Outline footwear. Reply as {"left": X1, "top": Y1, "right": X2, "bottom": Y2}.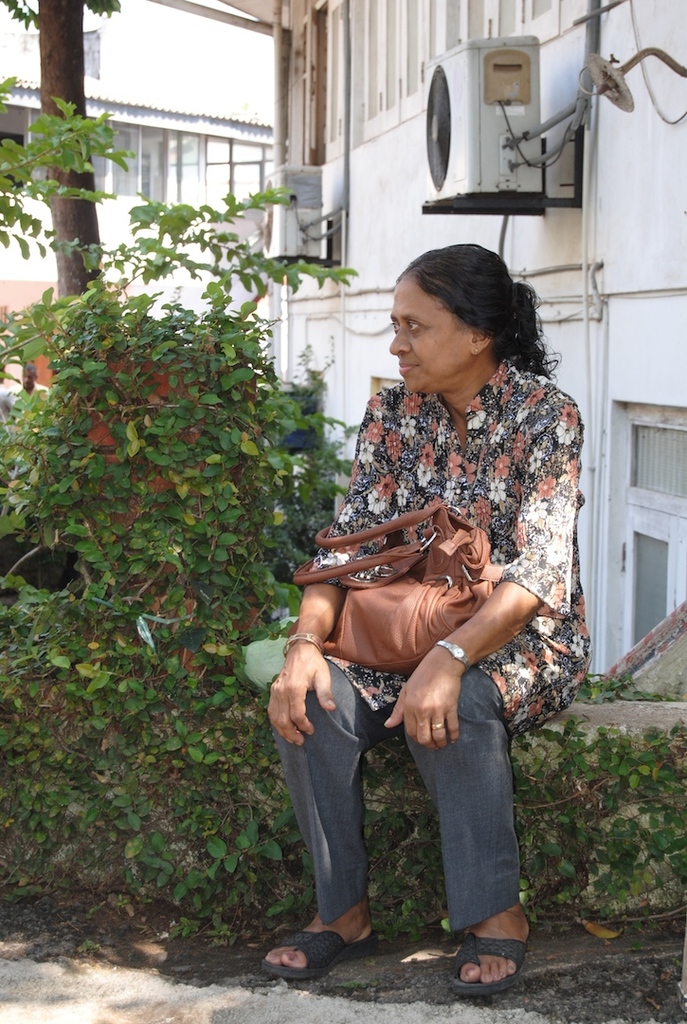
{"left": 461, "top": 917, "right": 535, "bottom": 997}.
